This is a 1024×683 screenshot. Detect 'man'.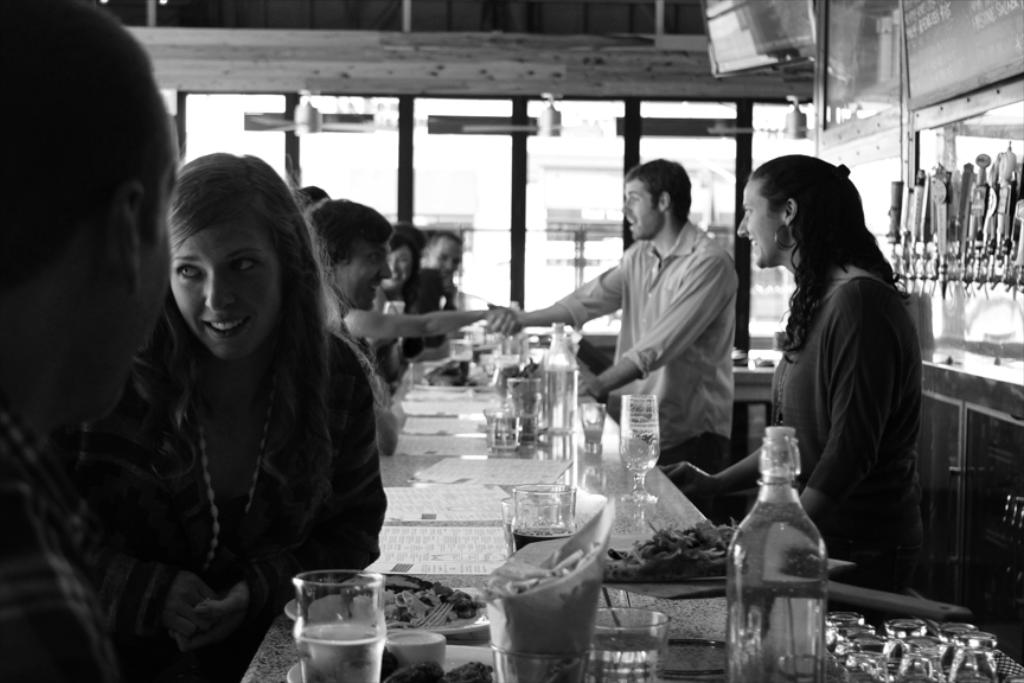
select_region(423, 229, 466, 302).
